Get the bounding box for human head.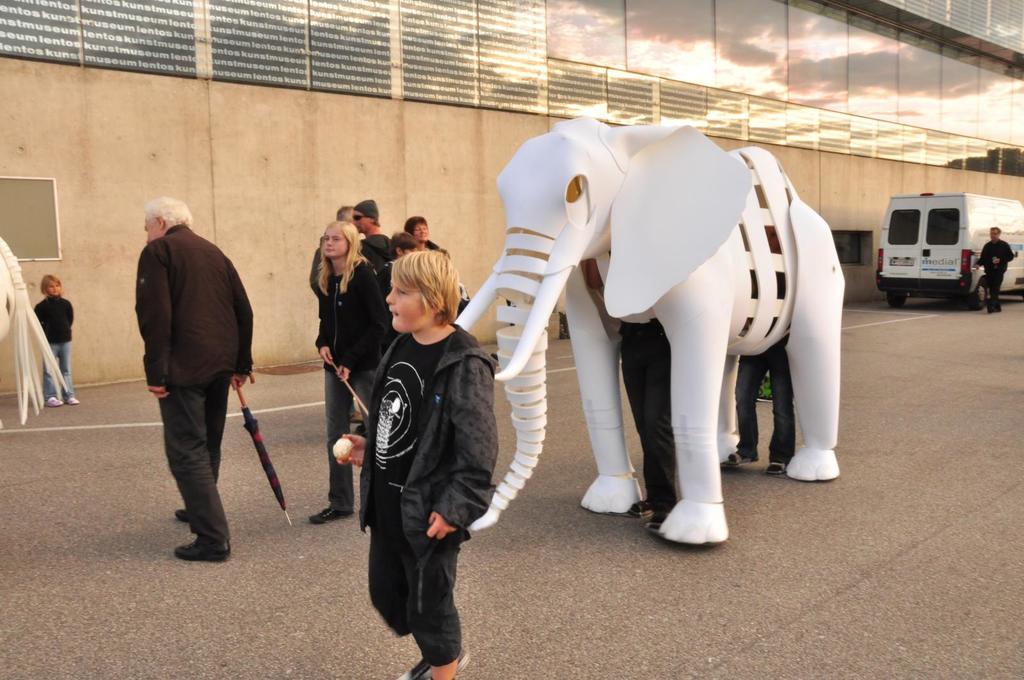
Rect(39, 272, 64, 301).
